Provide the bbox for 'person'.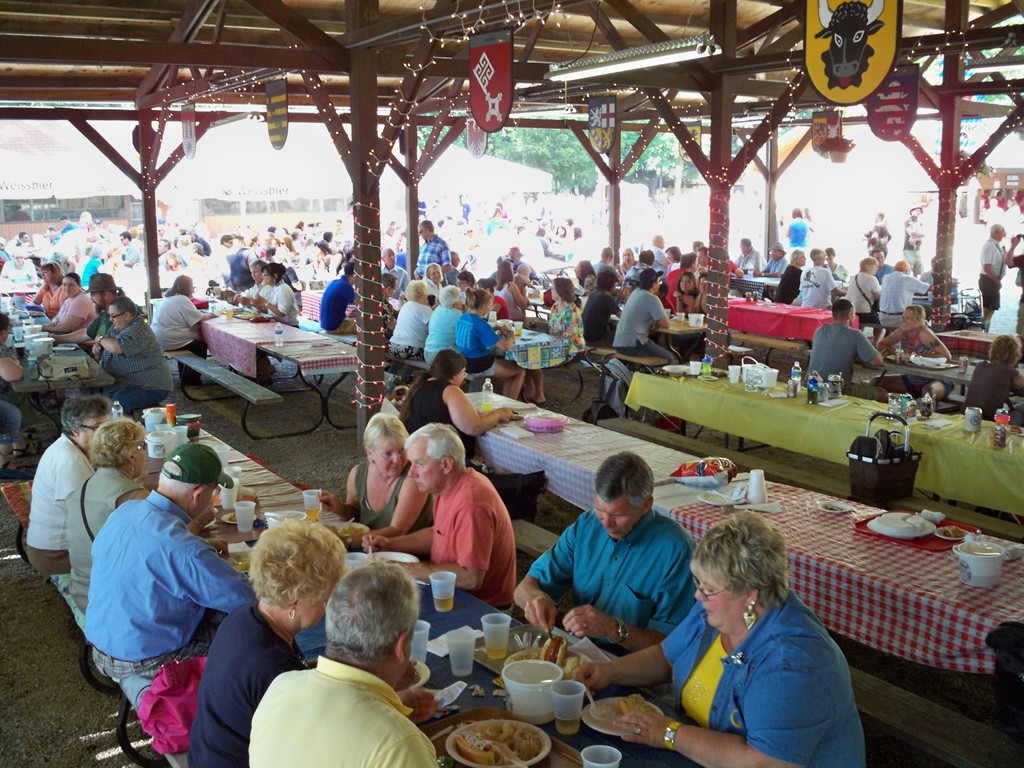
crop(871, 247, 895, 282).
